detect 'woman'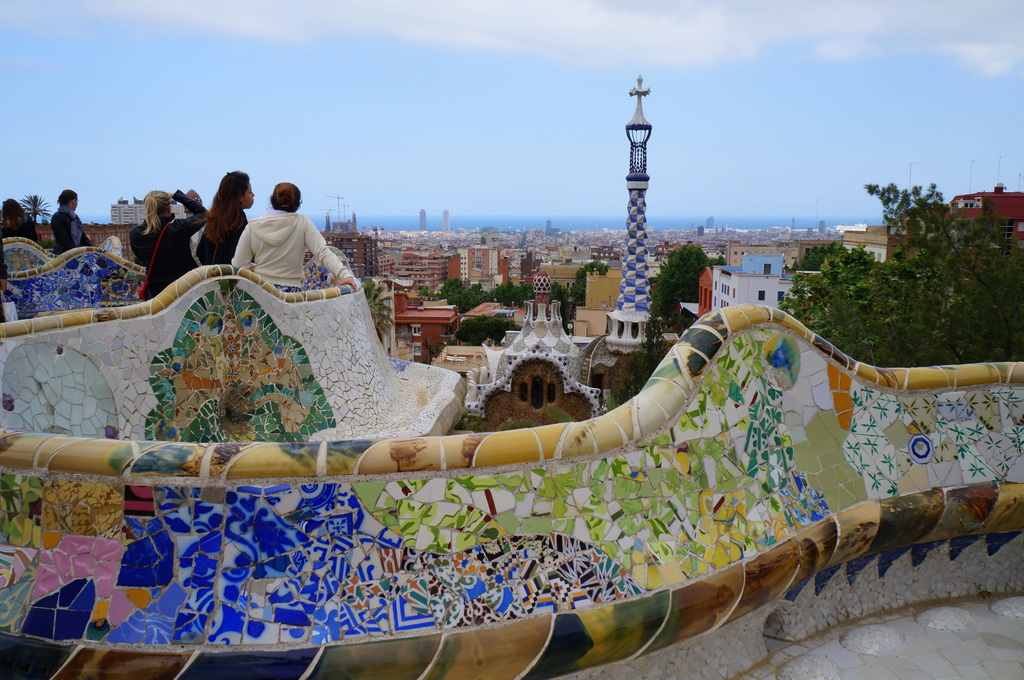
Rect(130, 187, 218, 296)
